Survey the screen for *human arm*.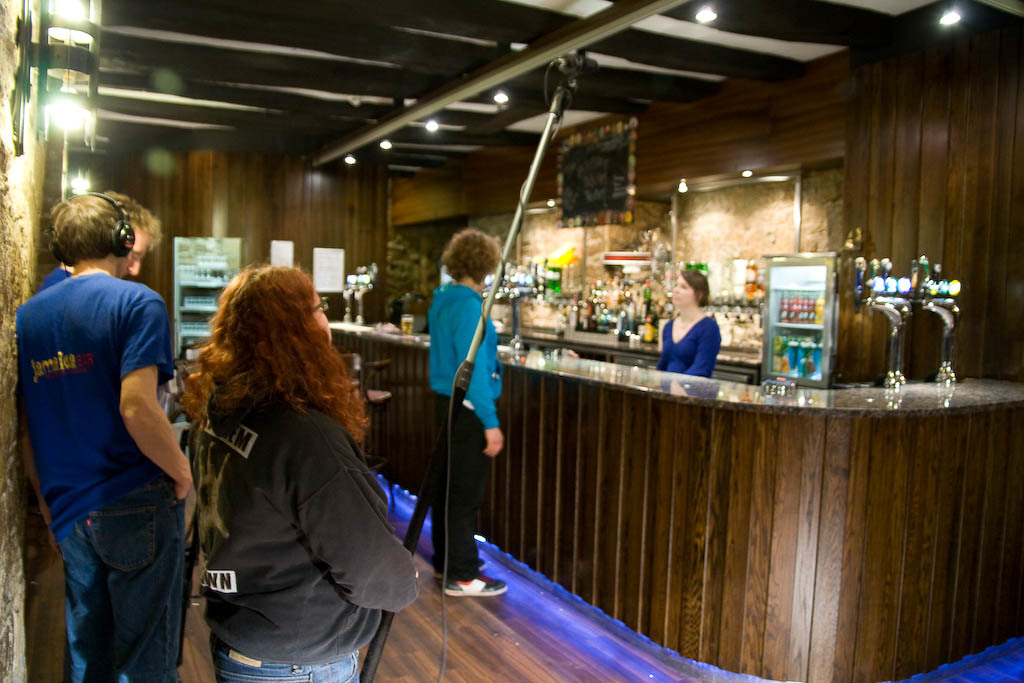
Survey found: 288/413/421/616.
